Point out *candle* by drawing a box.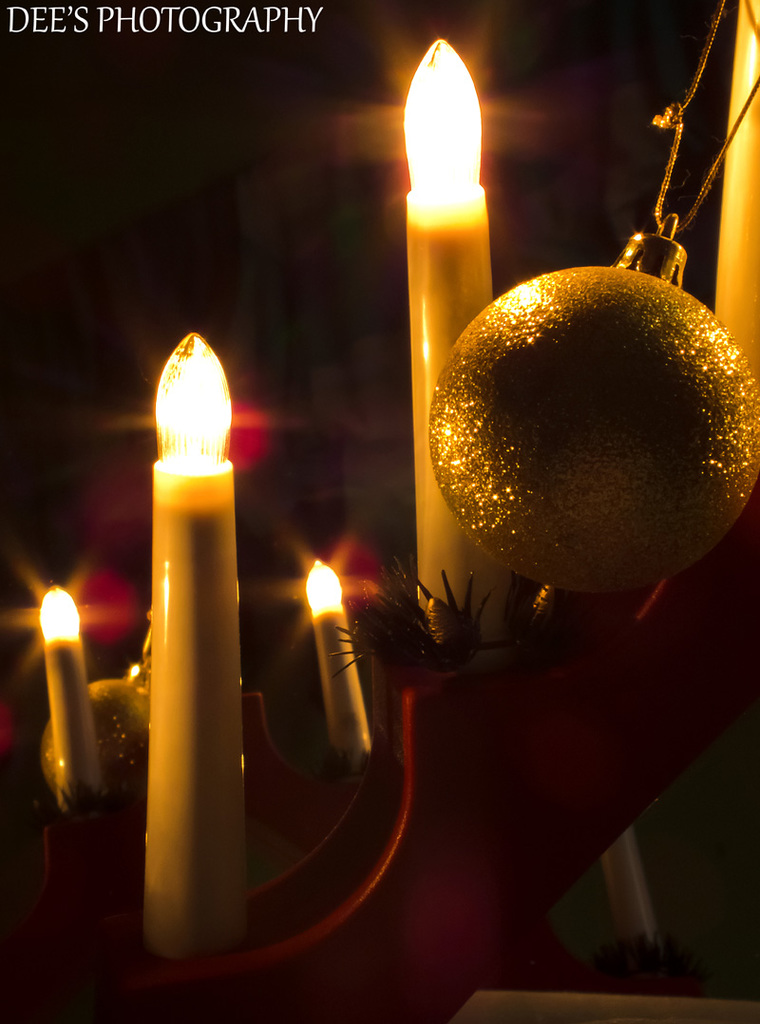
[47, 588, 108, 814].
